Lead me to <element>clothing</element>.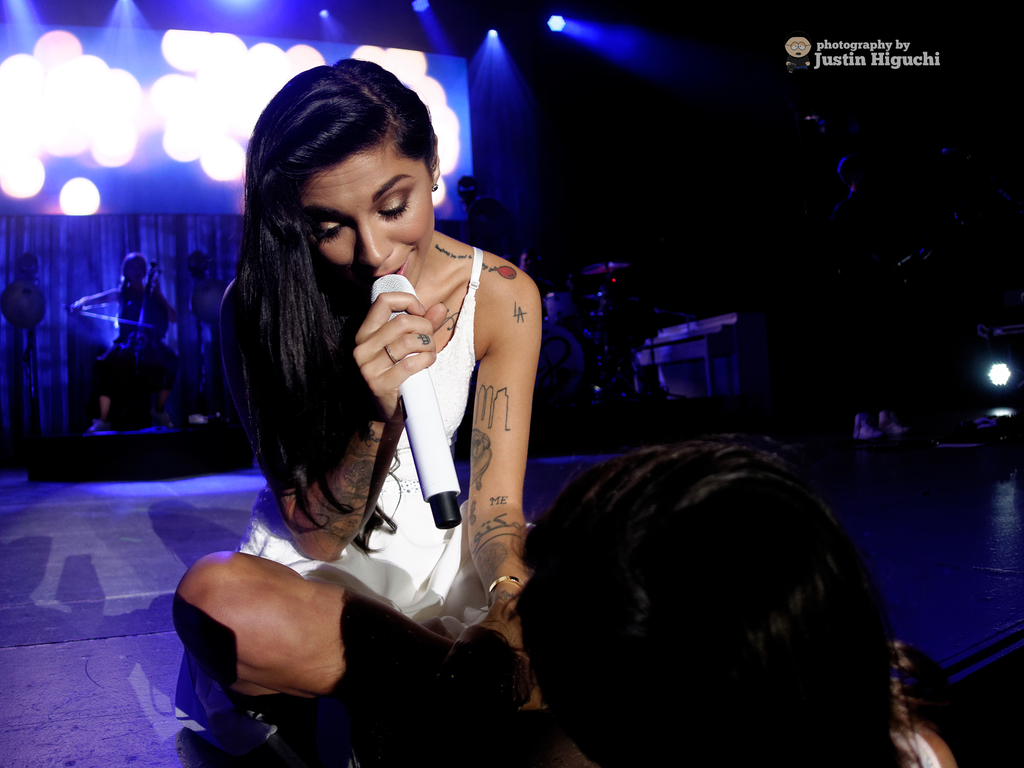
Lead to x1=893 y1=725 x2=938 y2=767.
